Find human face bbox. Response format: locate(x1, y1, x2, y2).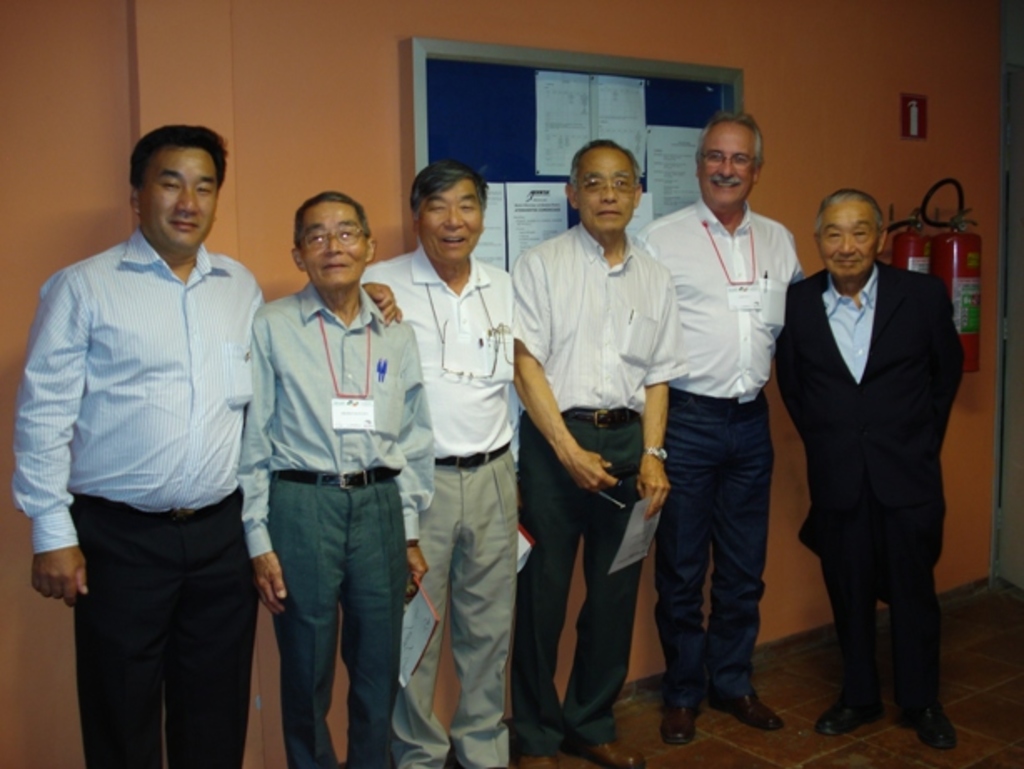
locate(138, 142, 217, 250).
